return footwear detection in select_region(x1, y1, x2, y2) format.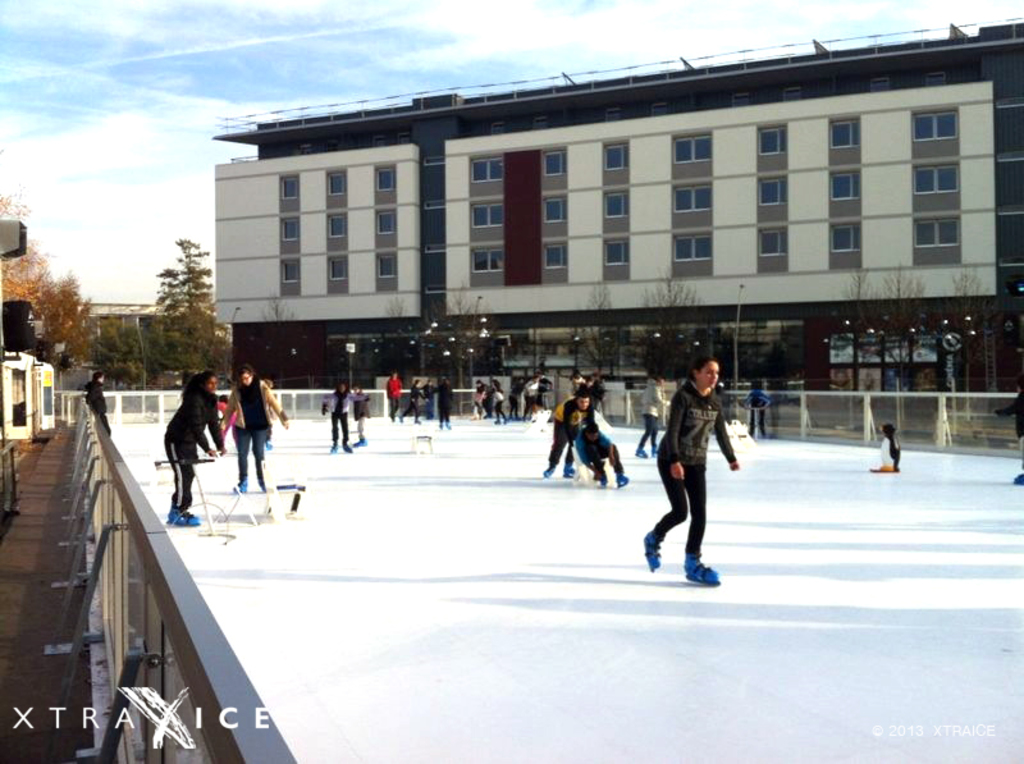
select_region(682, 559, 718, 584).
